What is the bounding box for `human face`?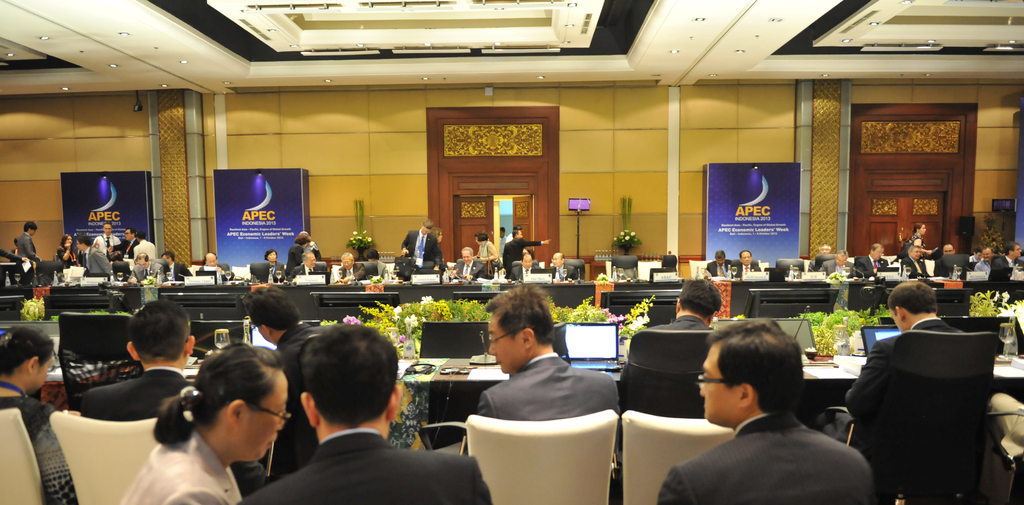
{"x1": 742, "y1": 250, "x2": 751, "y2": 264}.
